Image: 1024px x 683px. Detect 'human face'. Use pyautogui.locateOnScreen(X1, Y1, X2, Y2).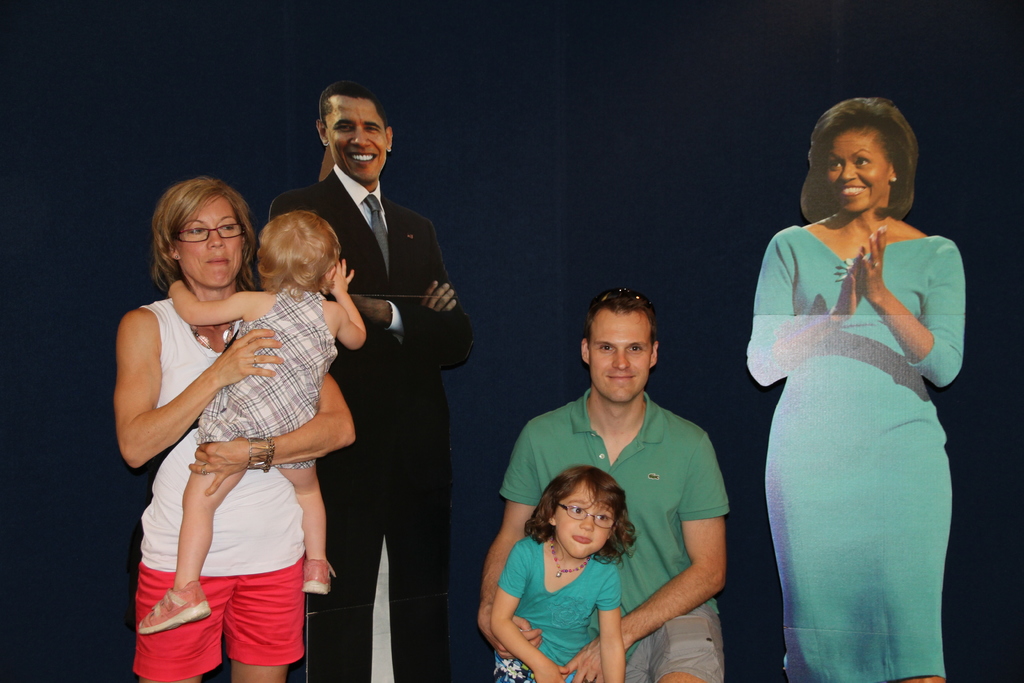
pyautogui.locateOnScreen(551, 477, 618, 556).
